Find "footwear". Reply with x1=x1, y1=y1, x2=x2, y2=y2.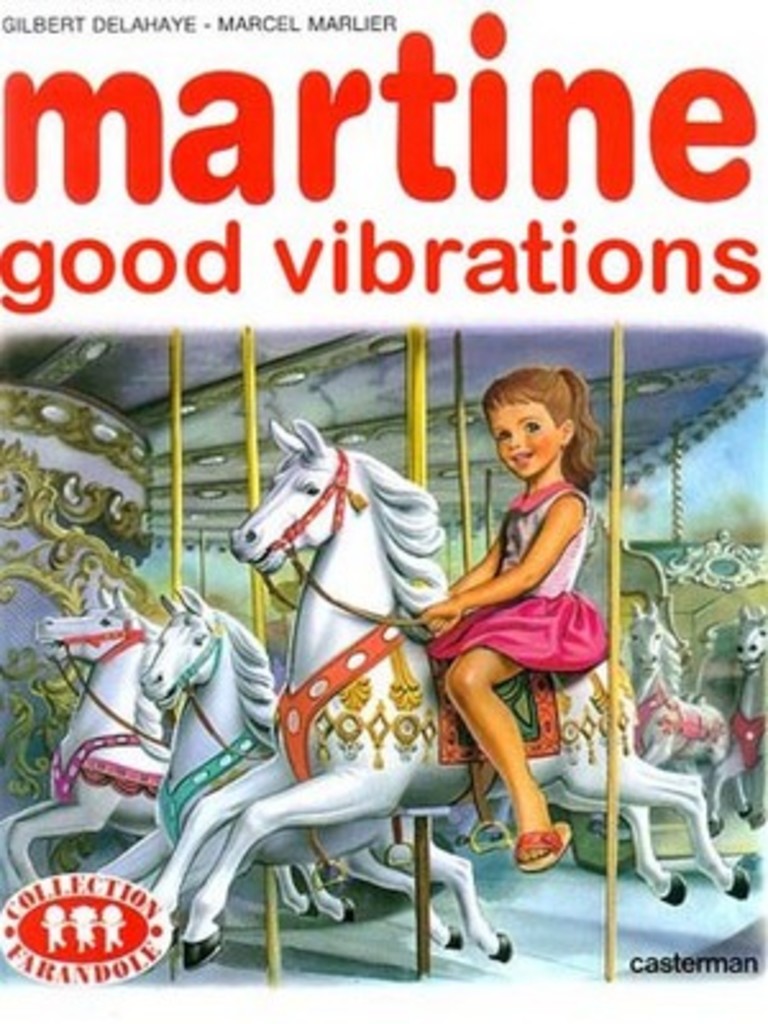
x1=512, y1=814, x2=566, y2=873.
